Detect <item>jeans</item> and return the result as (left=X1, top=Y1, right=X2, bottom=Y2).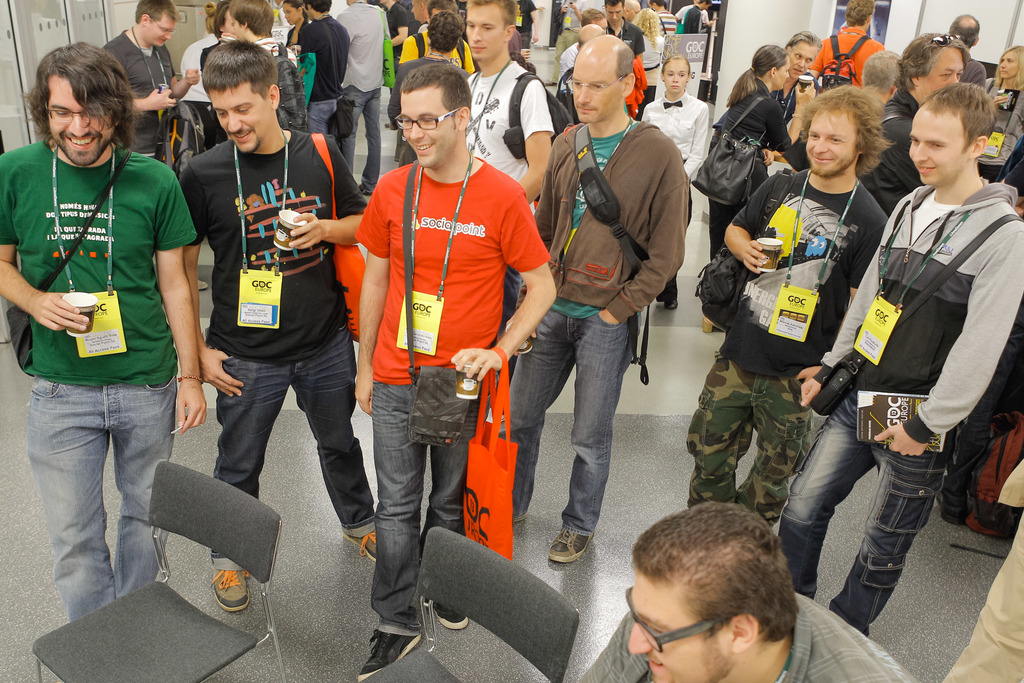
(left=211, top=320, right=376, bottom=572).
